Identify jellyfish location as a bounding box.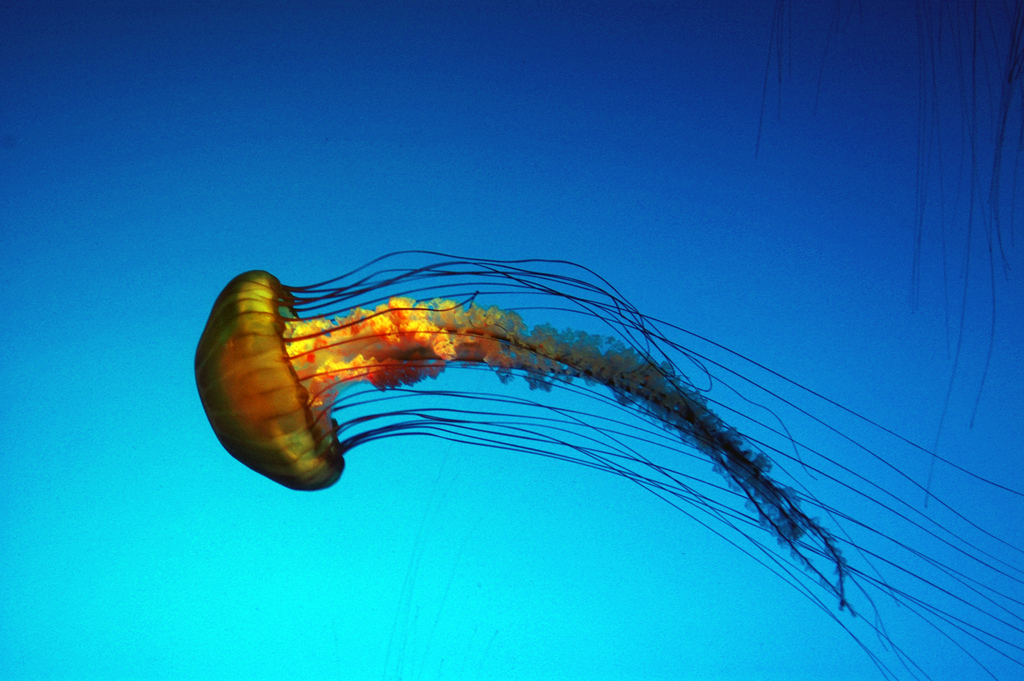
<box>188,247,1023,680</box>.
